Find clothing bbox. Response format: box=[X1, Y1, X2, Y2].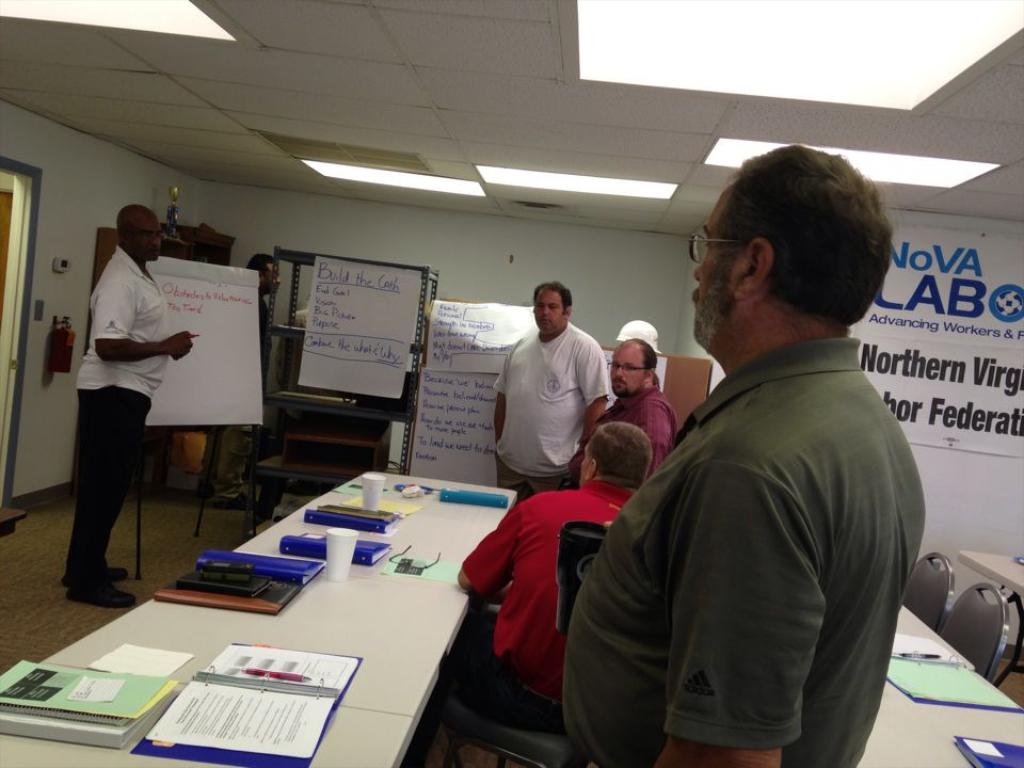
box=[597, 380, 688, 489].
